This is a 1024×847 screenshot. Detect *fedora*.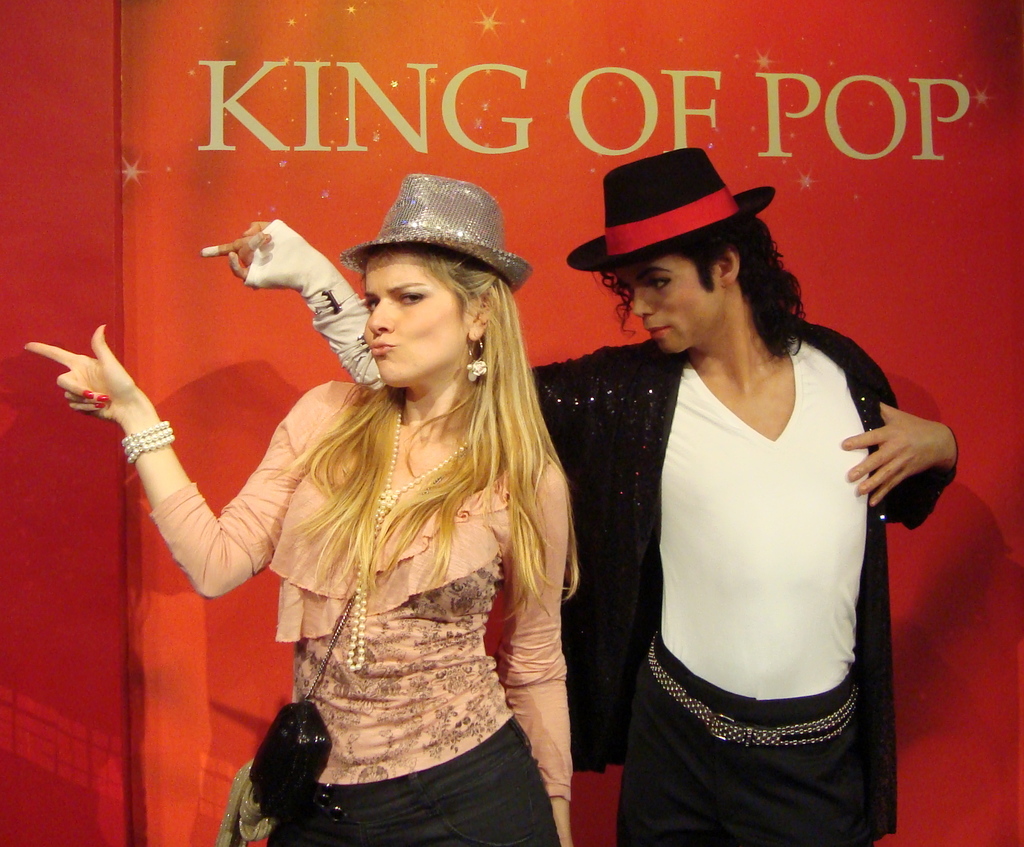
bbox=[565, 145, 774, 270].
